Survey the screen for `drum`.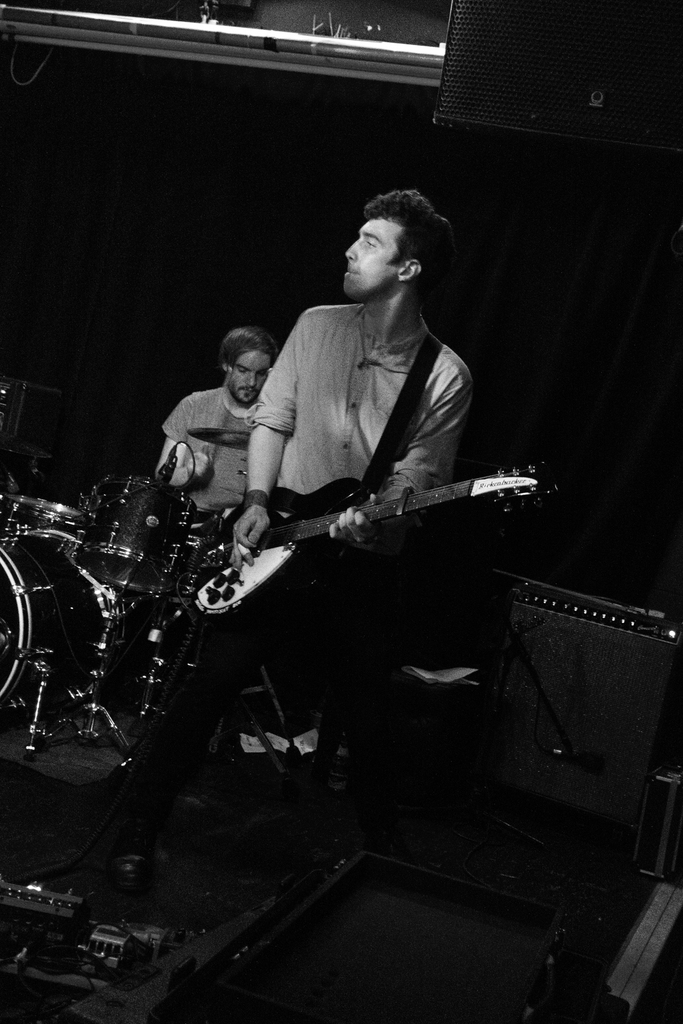
Survey found: pyautogui.locateOnScreen(72, 476, 203, 593).
